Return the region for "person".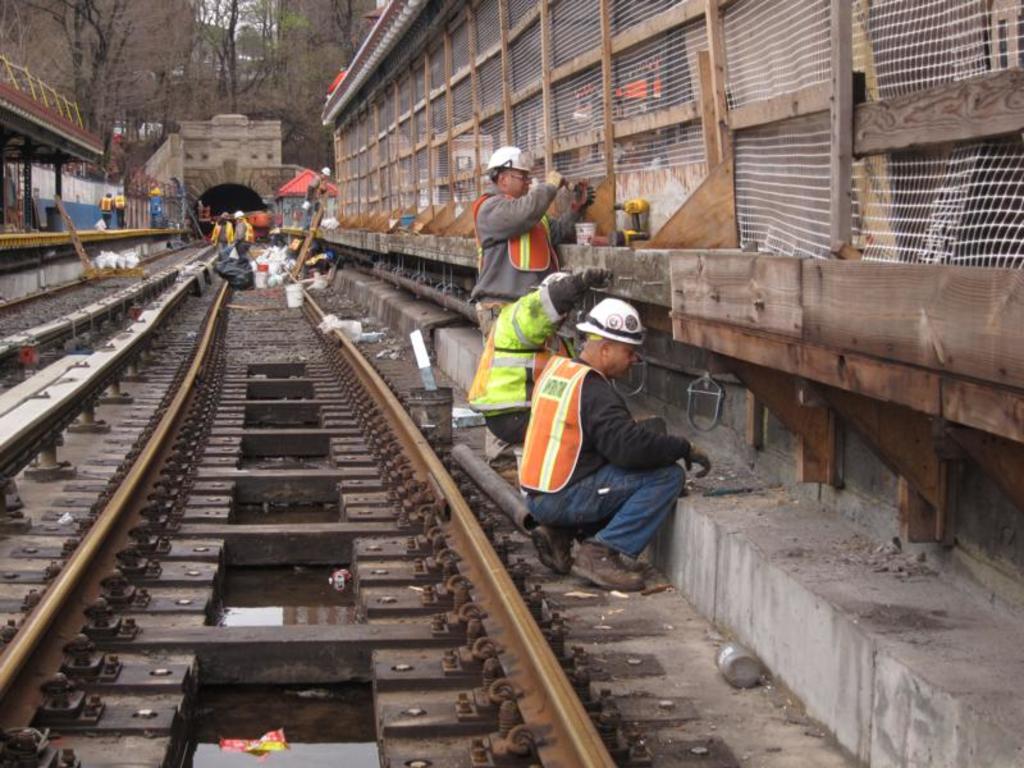
[x1=99, y1=192, x2=118, y2=225].
